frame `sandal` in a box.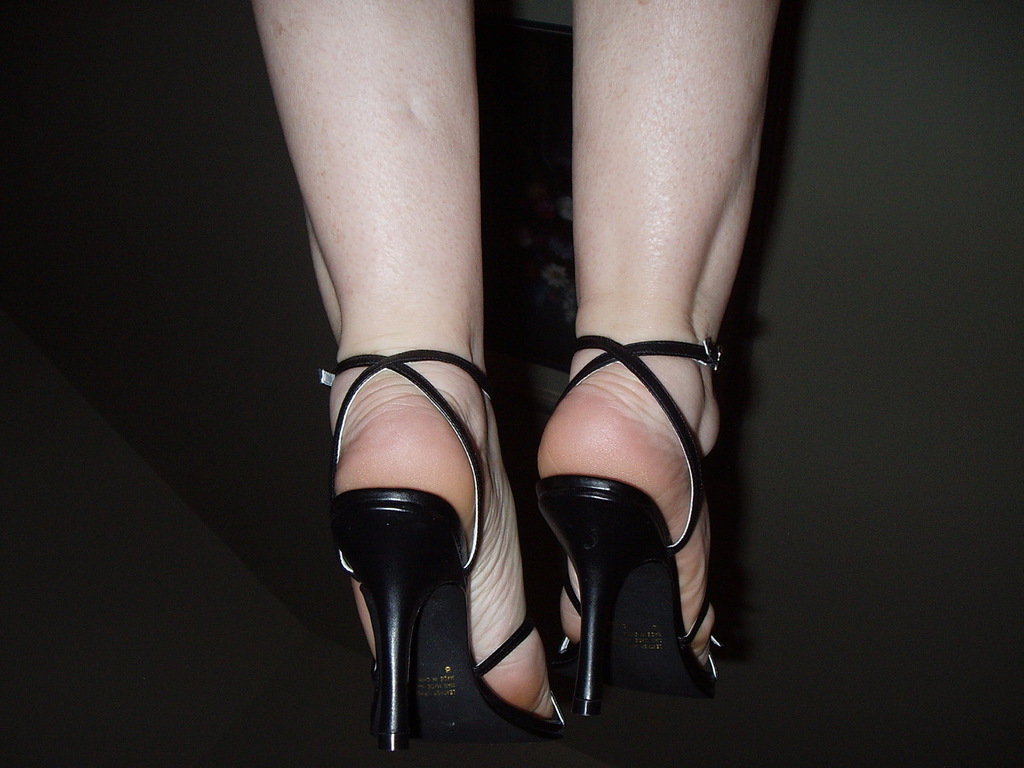
<bbox>563, 345, 726, 712</bbox>.
